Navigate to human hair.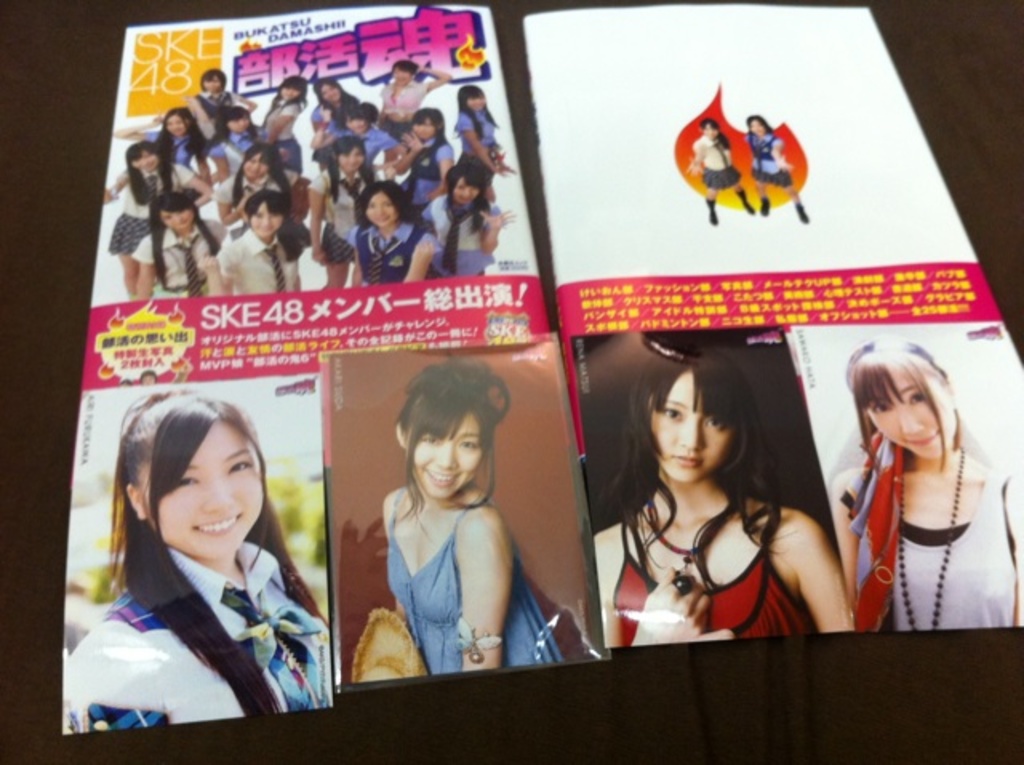
Navigation target: <box>698,114,728,150</box>.
